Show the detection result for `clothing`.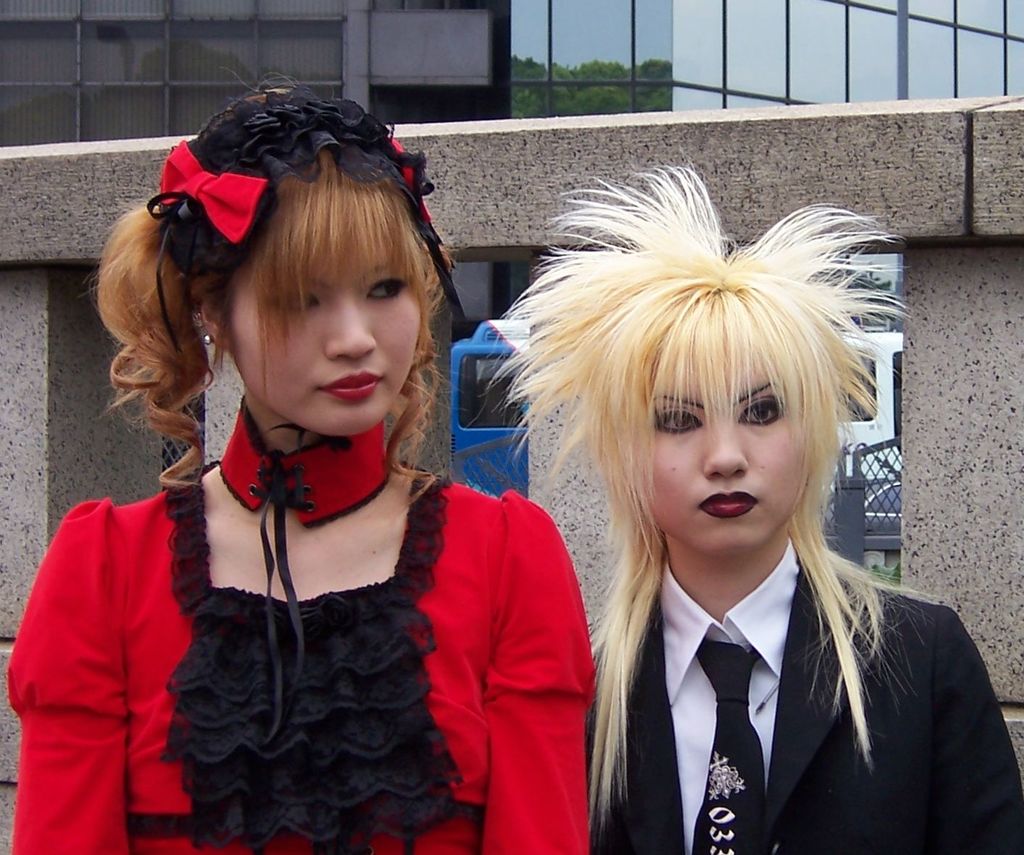
l=3, t=393, r=592, b=854.
